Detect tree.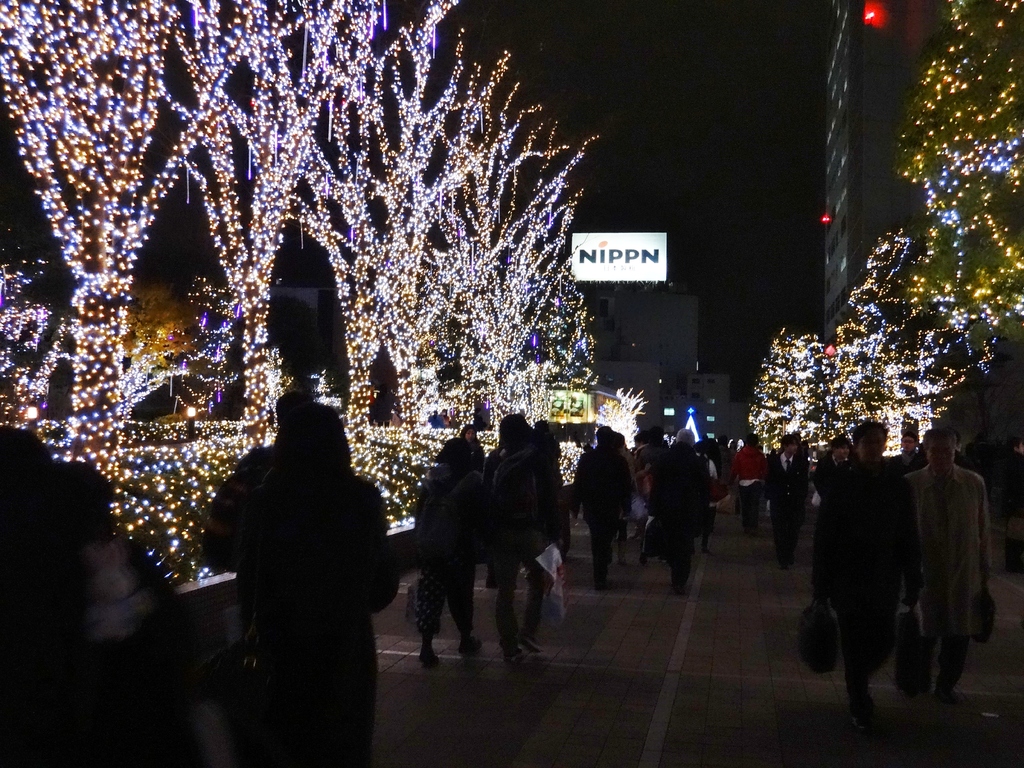
Detected at box=[294, 0, 457, 436].
